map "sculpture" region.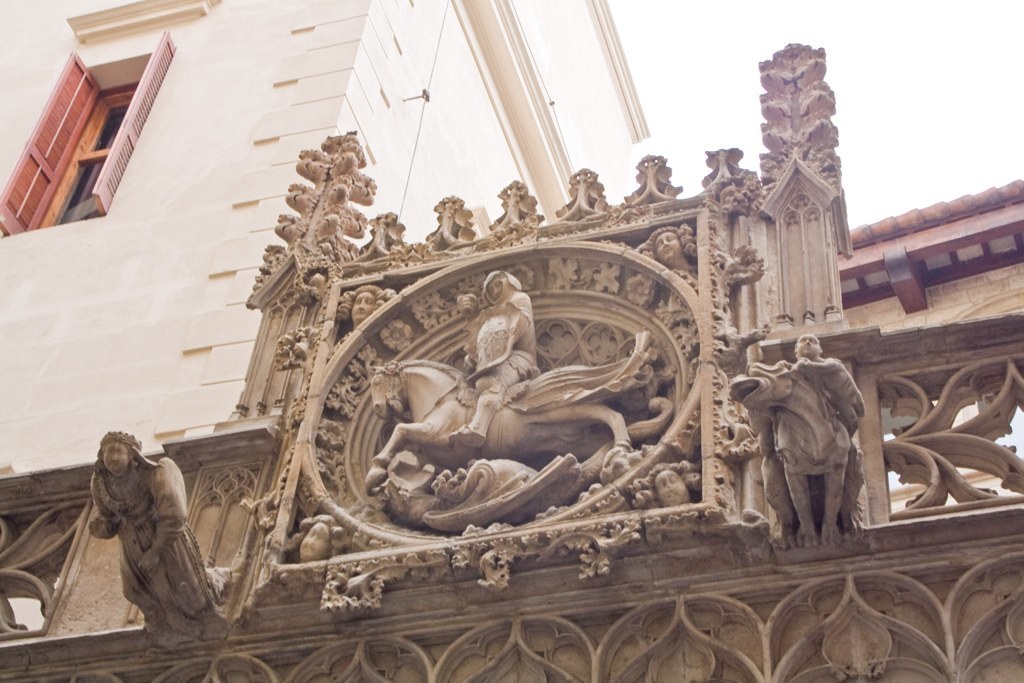
Mapped to 57 425 205 633.
